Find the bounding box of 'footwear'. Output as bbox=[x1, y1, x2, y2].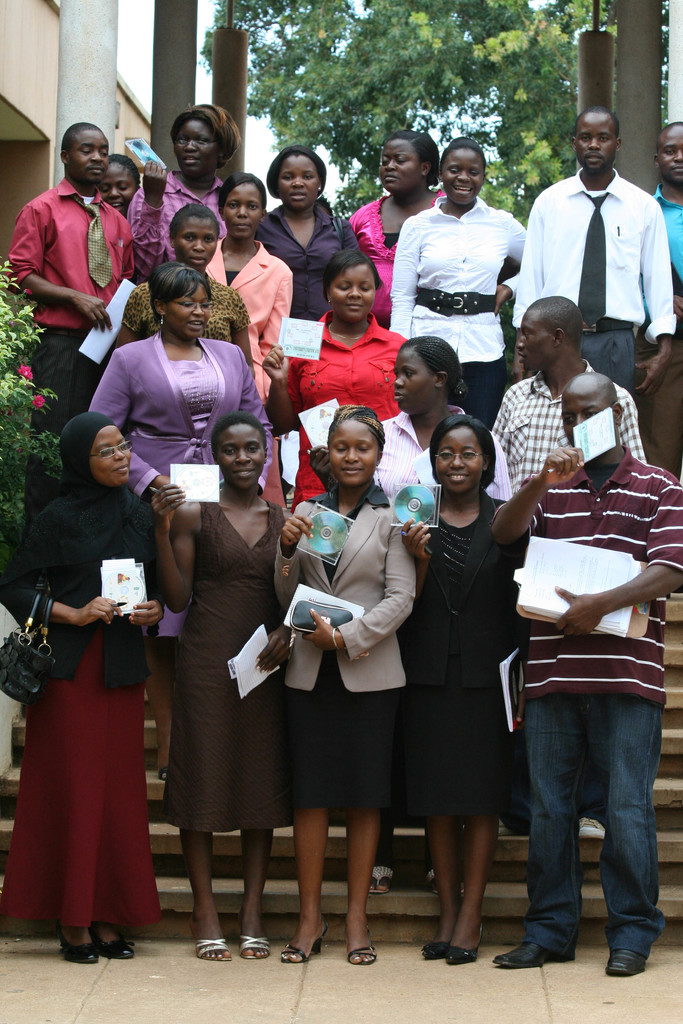
bbox=[199, 931, 227, 961].
